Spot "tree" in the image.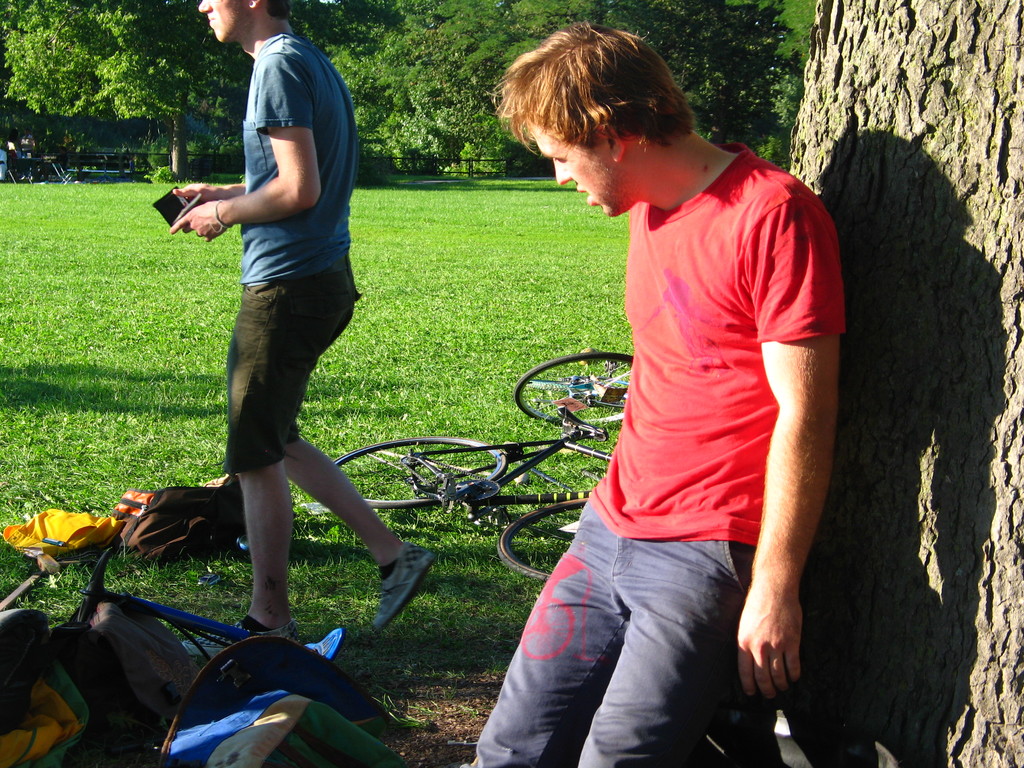
"tree" found at select_region(784, 0, 1023, 767).
